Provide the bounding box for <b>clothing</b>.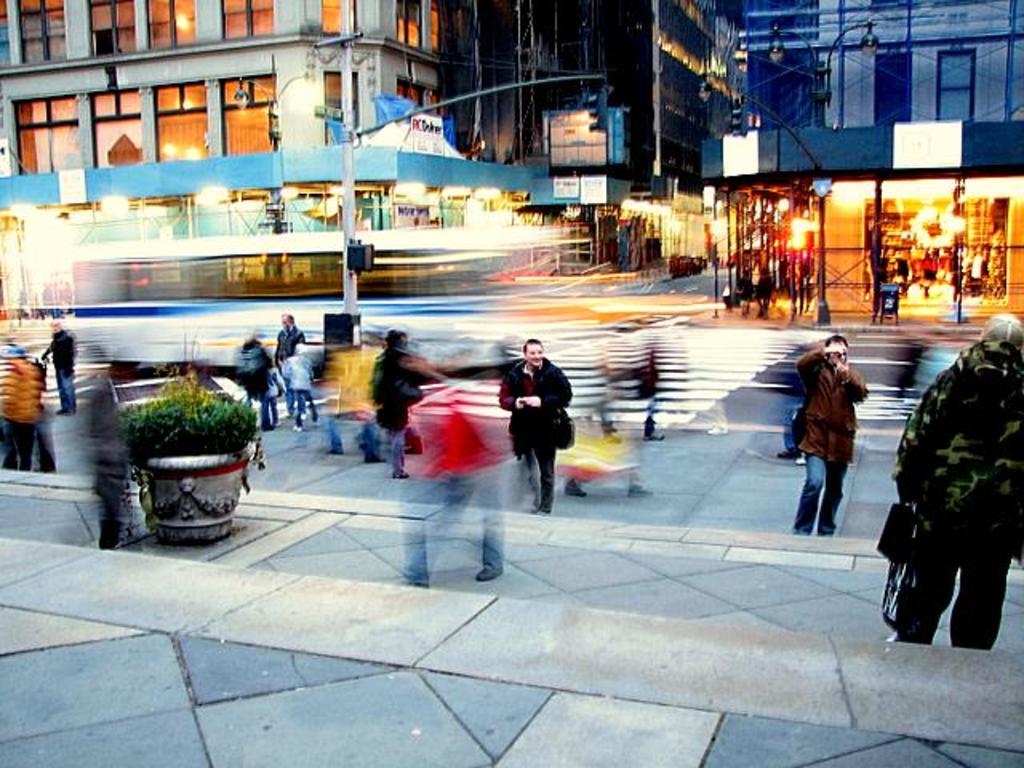
Rect(50, 323, 75, 419).
